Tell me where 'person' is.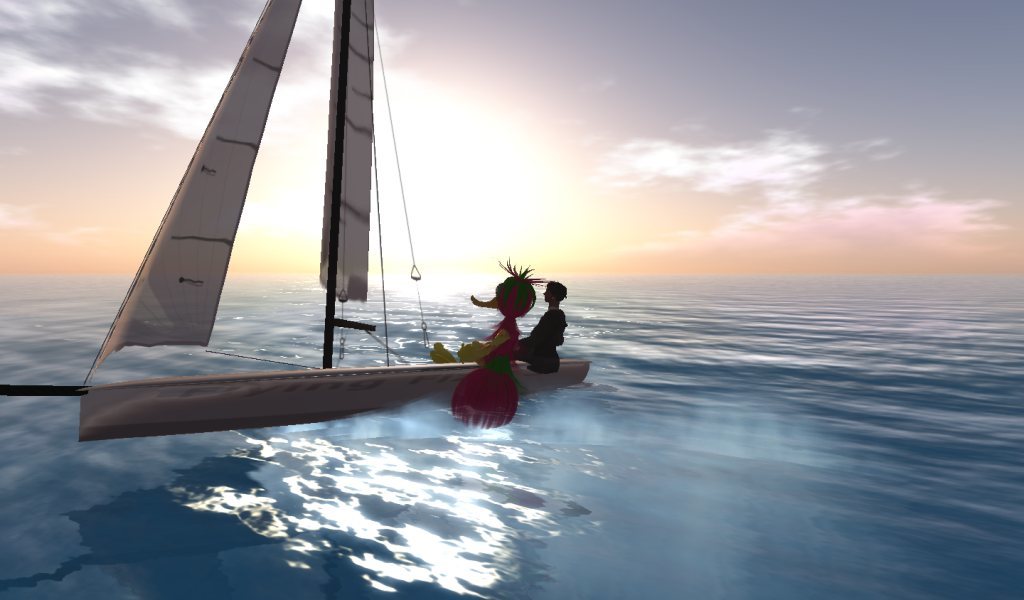
'person' is at (513,278,568,403).
